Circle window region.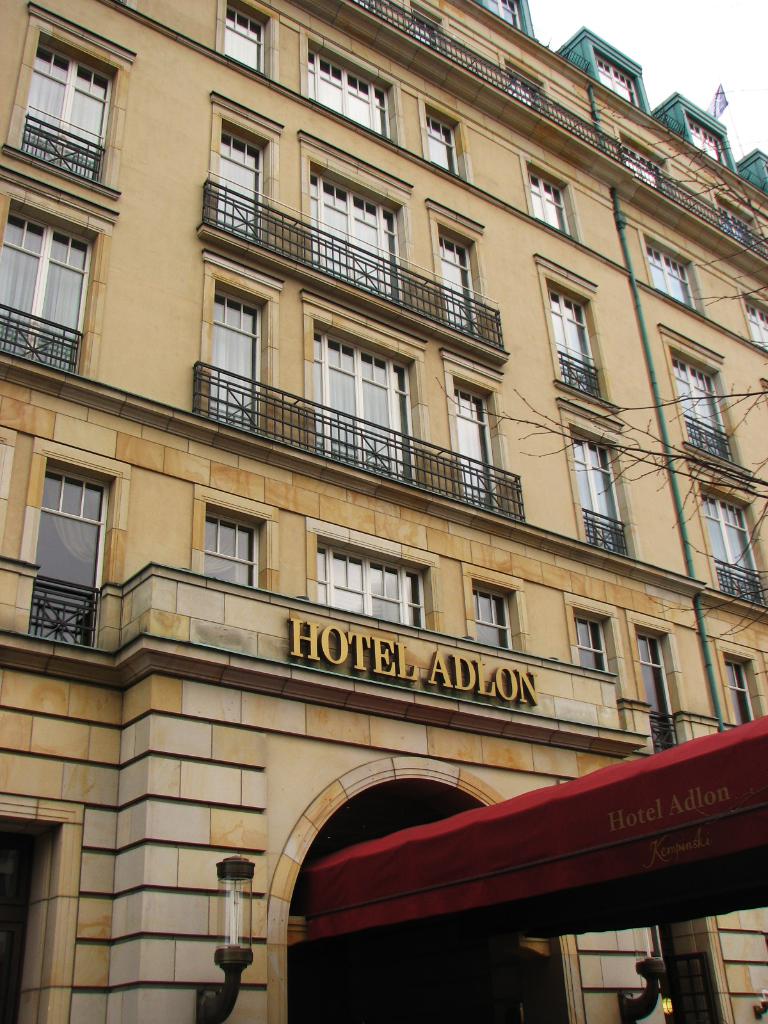
Region: (668, 349, 739, 466).
